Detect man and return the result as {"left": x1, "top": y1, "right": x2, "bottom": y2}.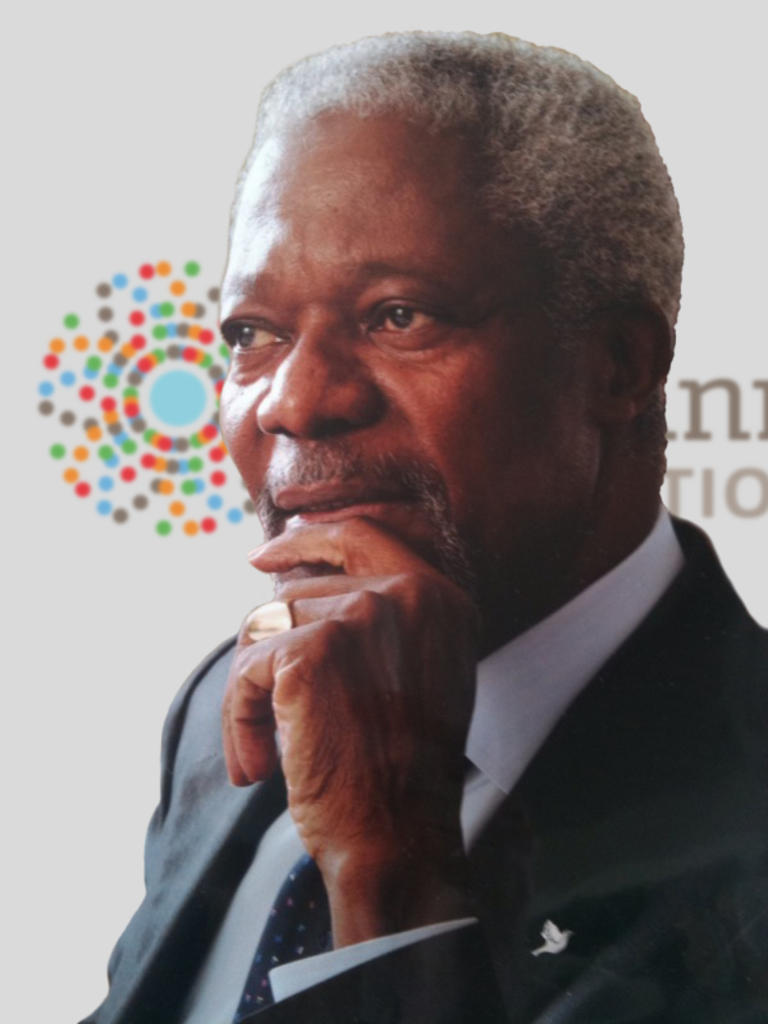
{"left": 64, "top": 49, "right": 763, "bottom": 997}.
